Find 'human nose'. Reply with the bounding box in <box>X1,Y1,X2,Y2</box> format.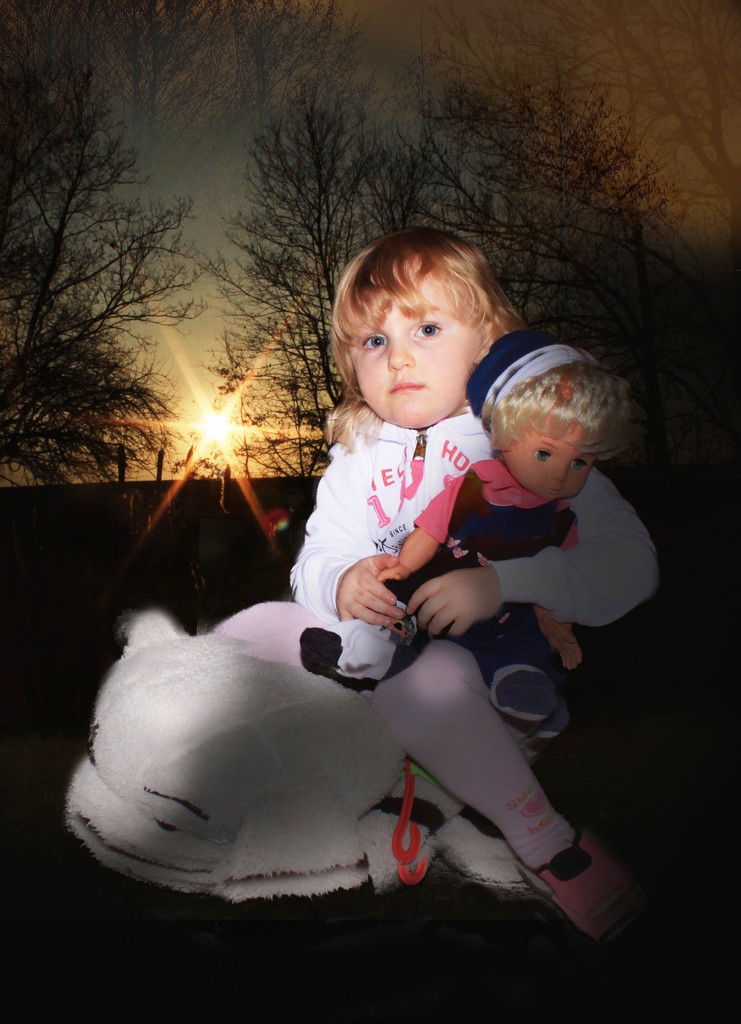
<box>550,462,569,484</box>.
